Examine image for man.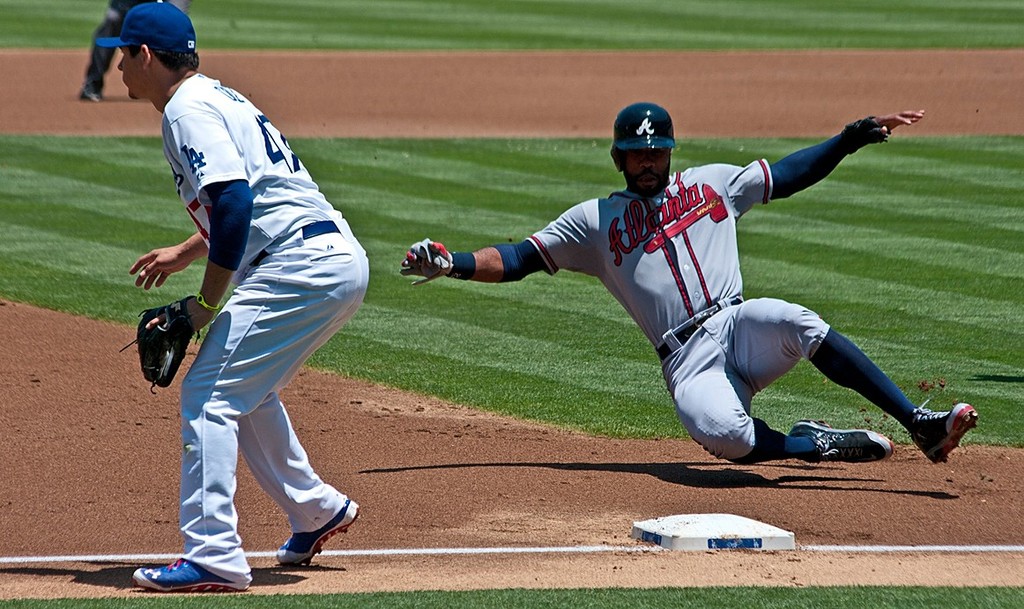
Examination result: pyautogui.locateOnScreen(401, 93, 926, 485).
